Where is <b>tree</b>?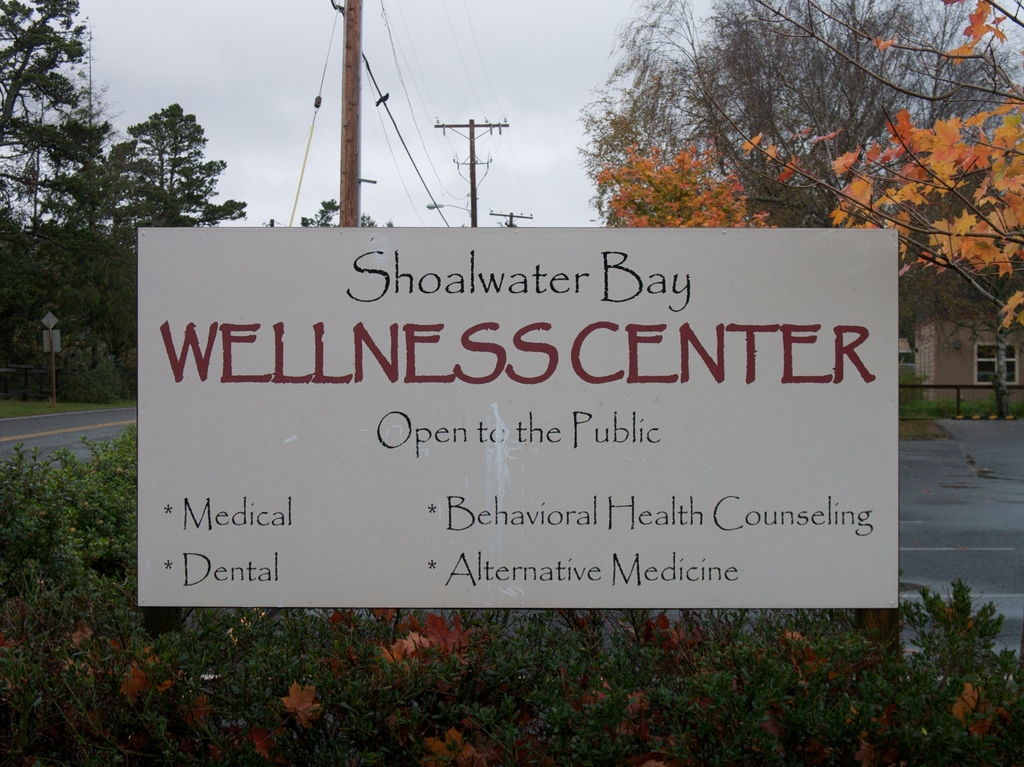
region(707, 0, 1023, 342).
